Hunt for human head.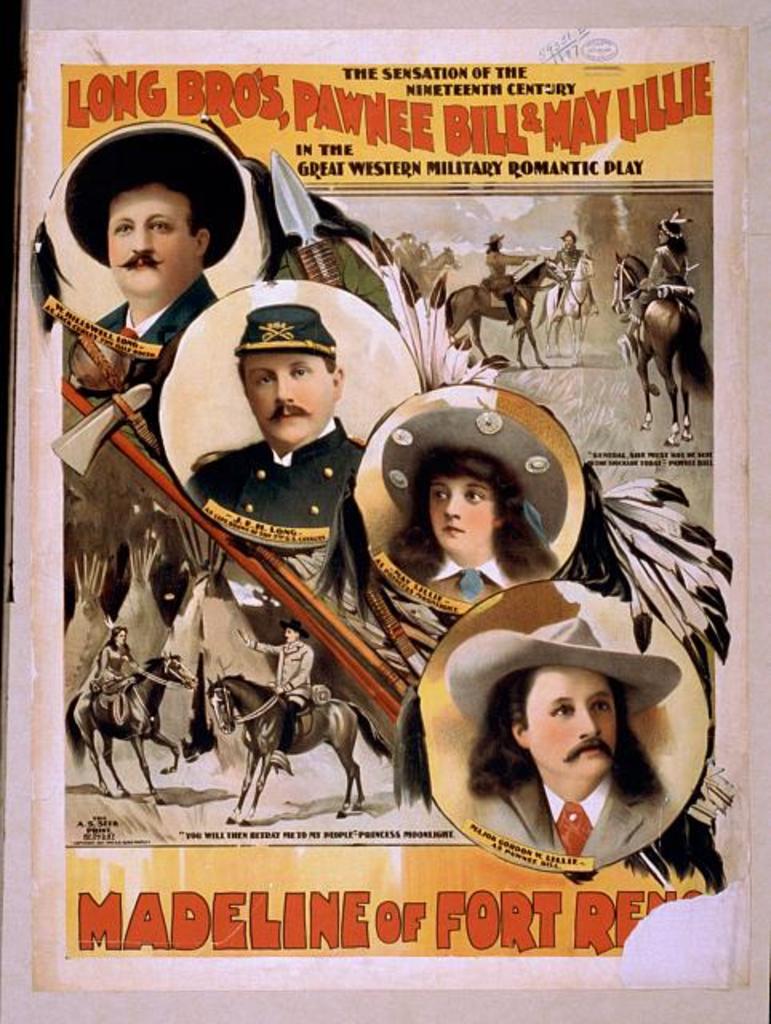
Hunted down at box(414, 443, 513, 555).
